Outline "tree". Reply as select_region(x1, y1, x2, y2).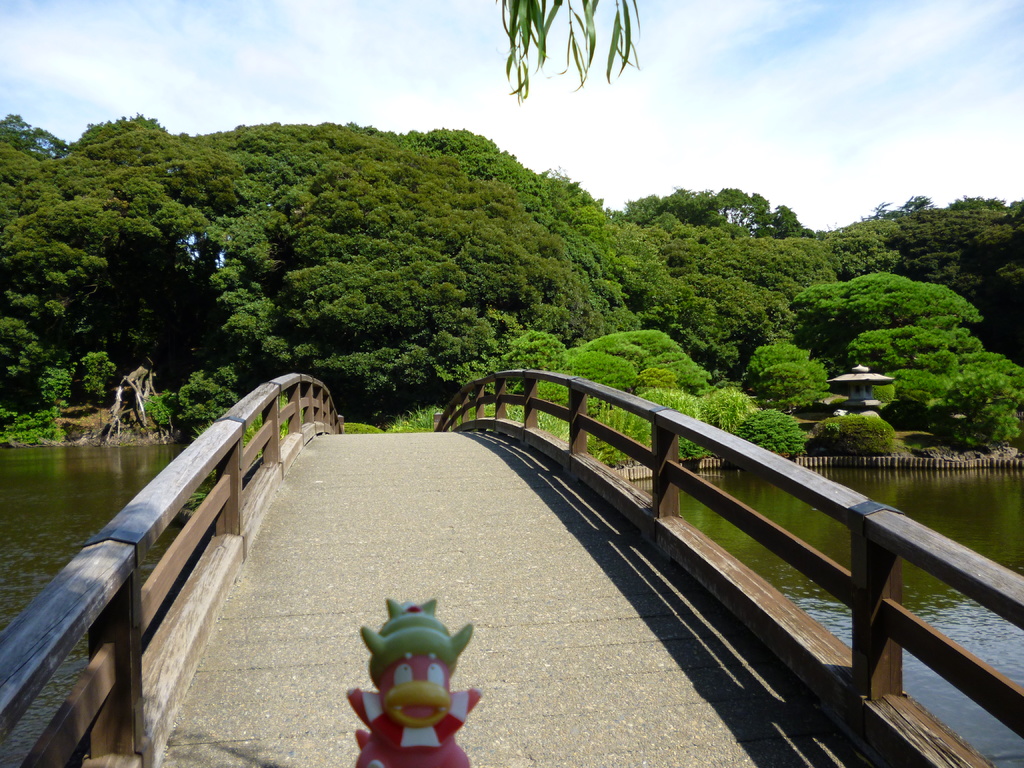
select_region(735, 403, 806, 453).
